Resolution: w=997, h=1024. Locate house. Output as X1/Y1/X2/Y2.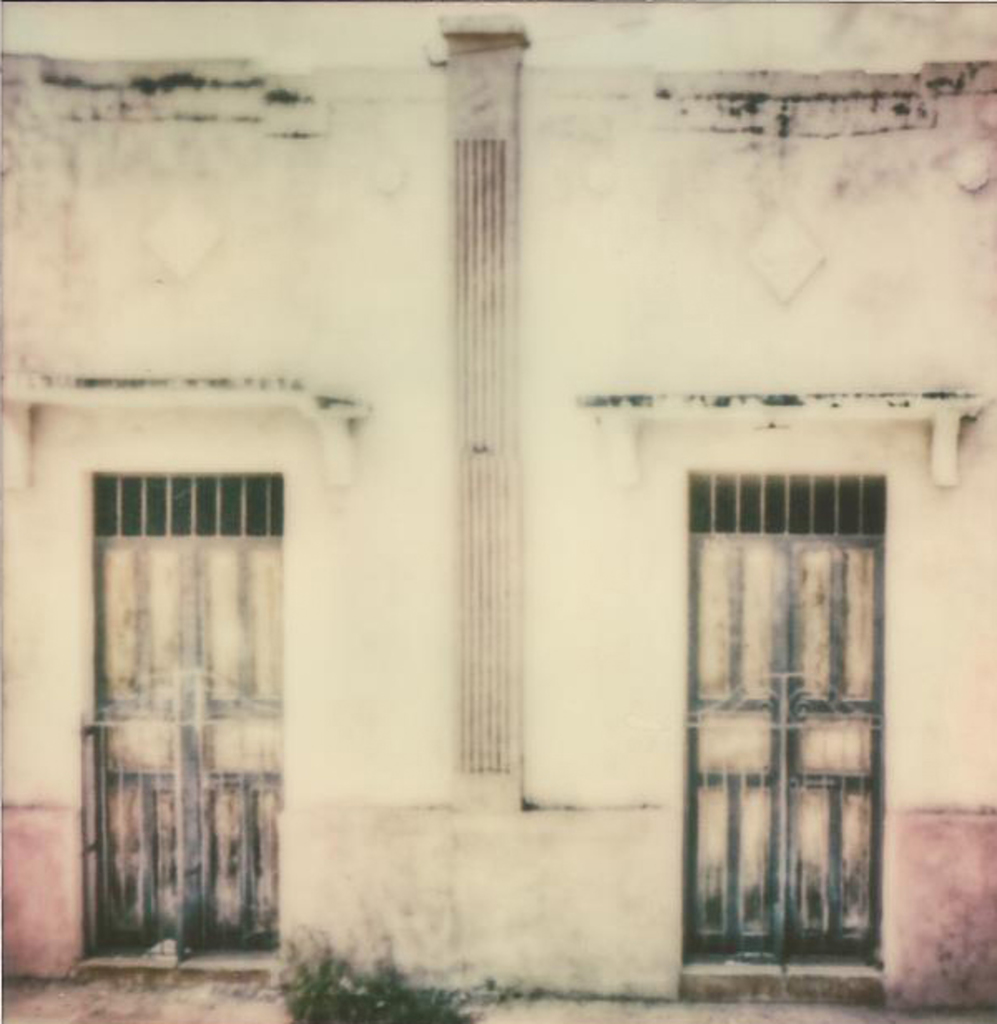
0/0/995/1022.
